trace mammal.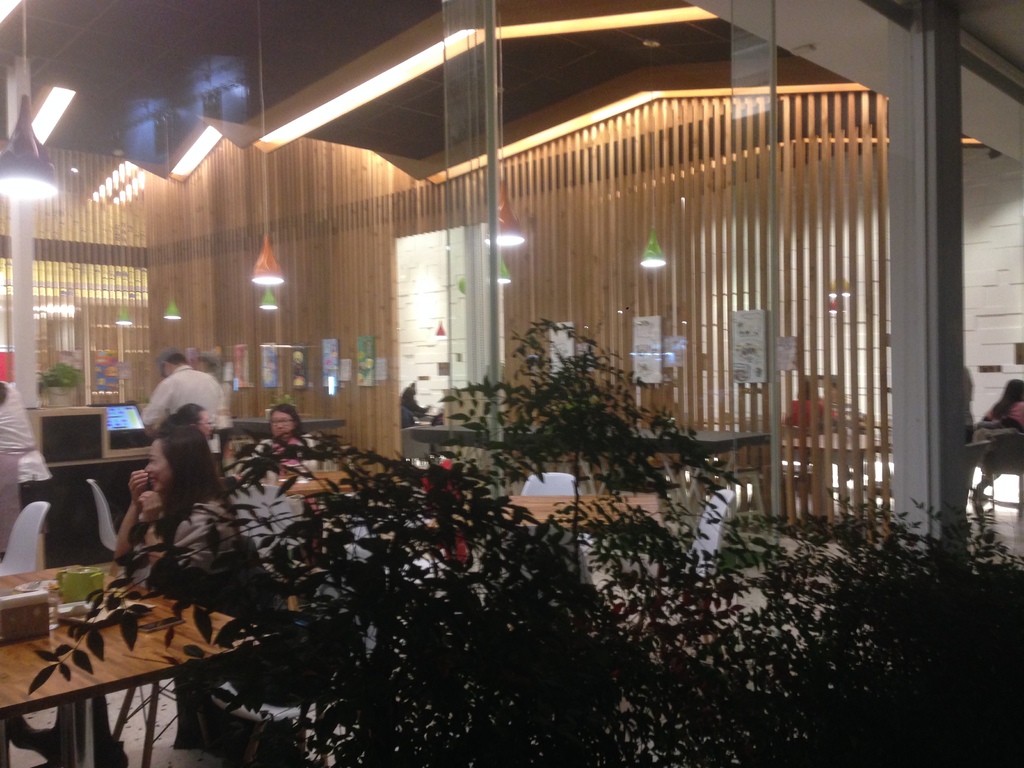
Traced to (246, 403, 323, 491).
